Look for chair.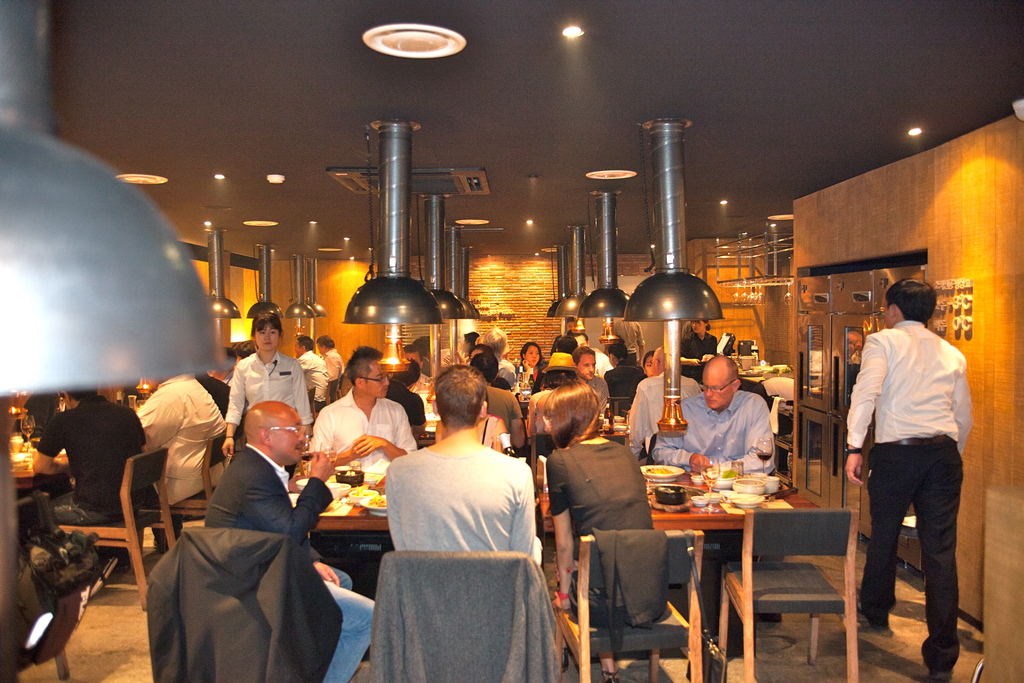
Found: [320, 379, 340, 407].
